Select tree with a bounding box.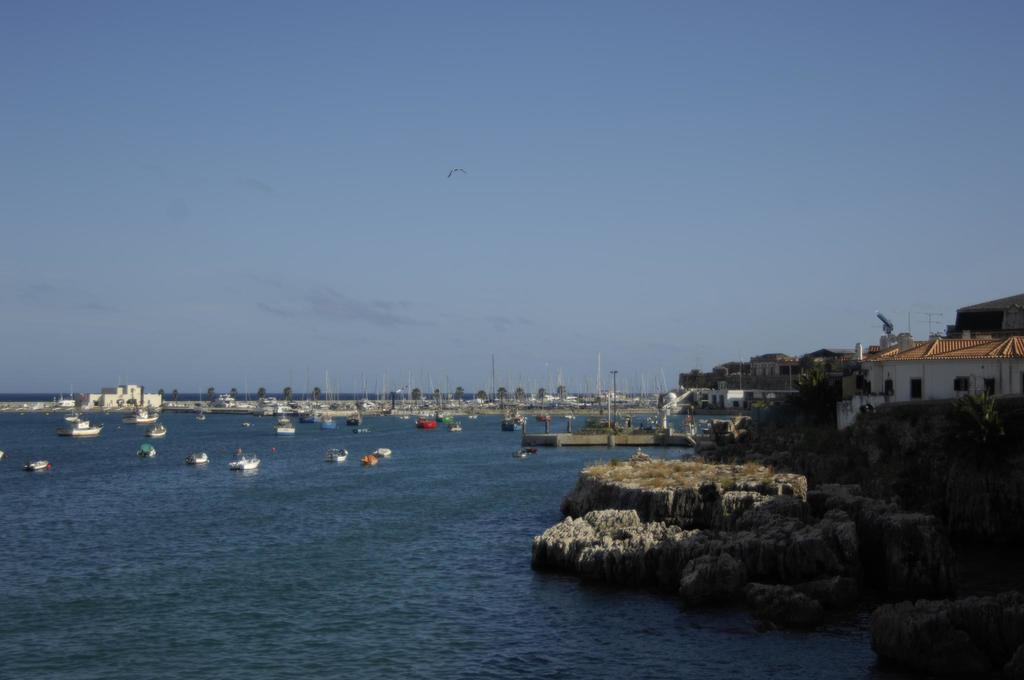
locate(406, 386, 422, 404).
